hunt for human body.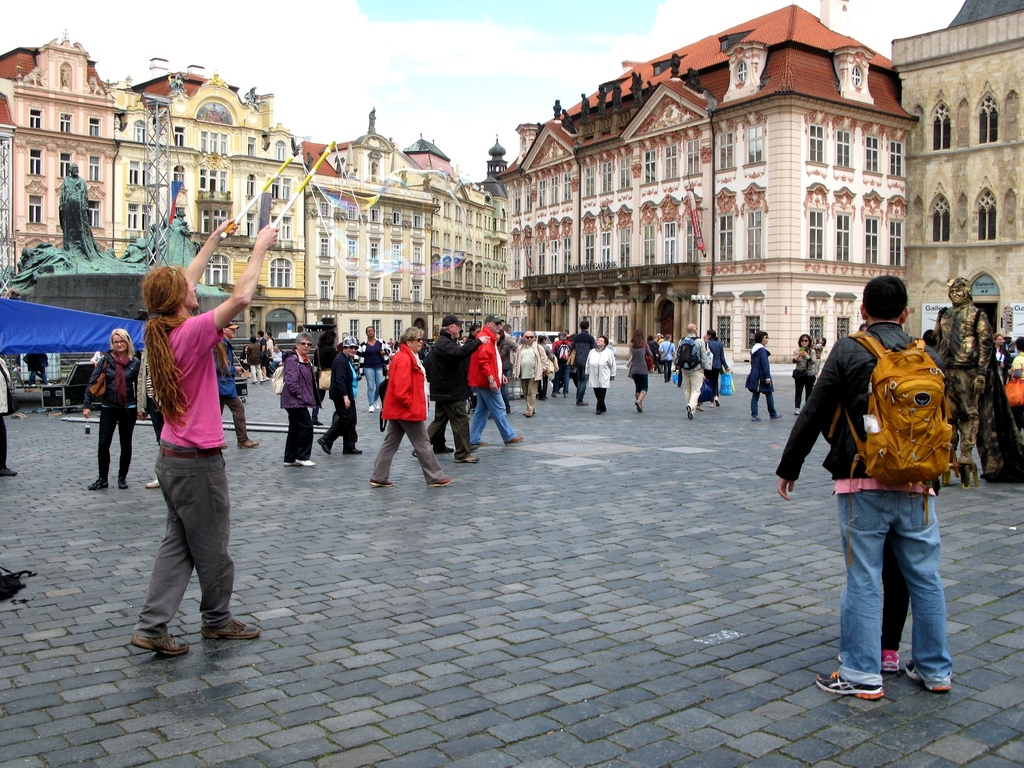
Hunted down at detection(84, 352, 137, 490).
